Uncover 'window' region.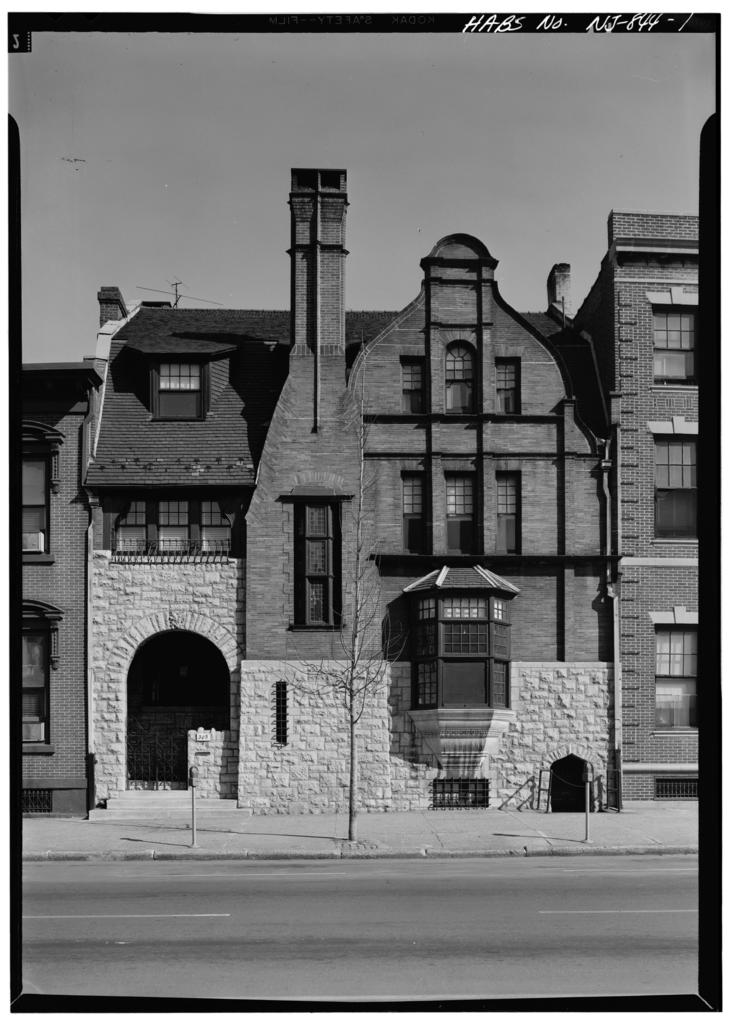
Uncovered: left=496, top=476, right=521, bottom=562.
